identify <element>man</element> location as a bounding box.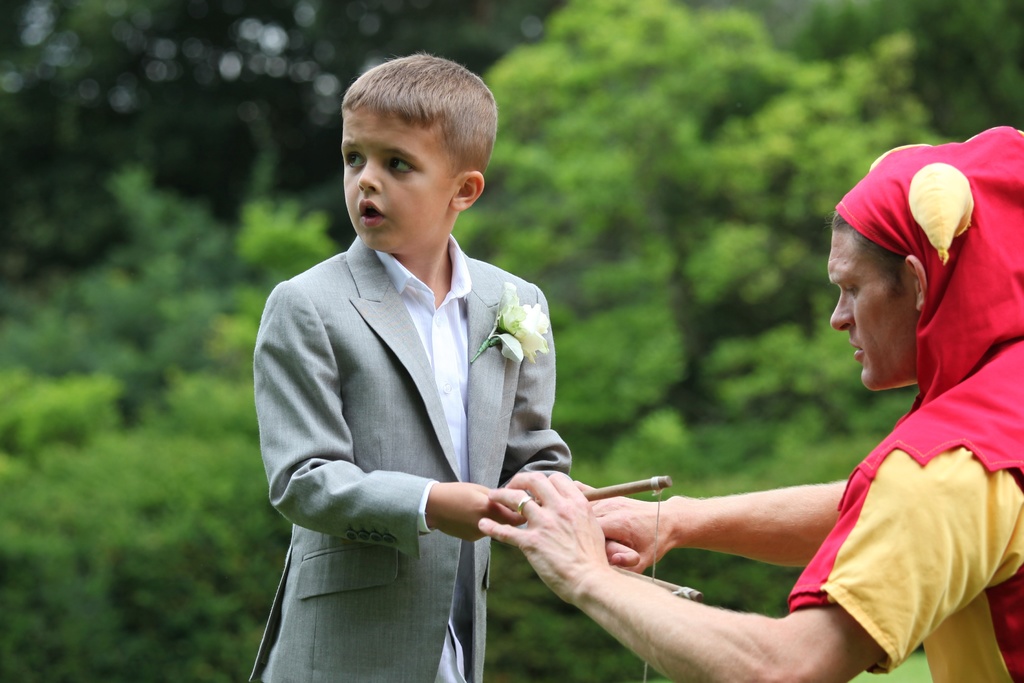
x1=255 y1=38 x2=620 y2=662.
